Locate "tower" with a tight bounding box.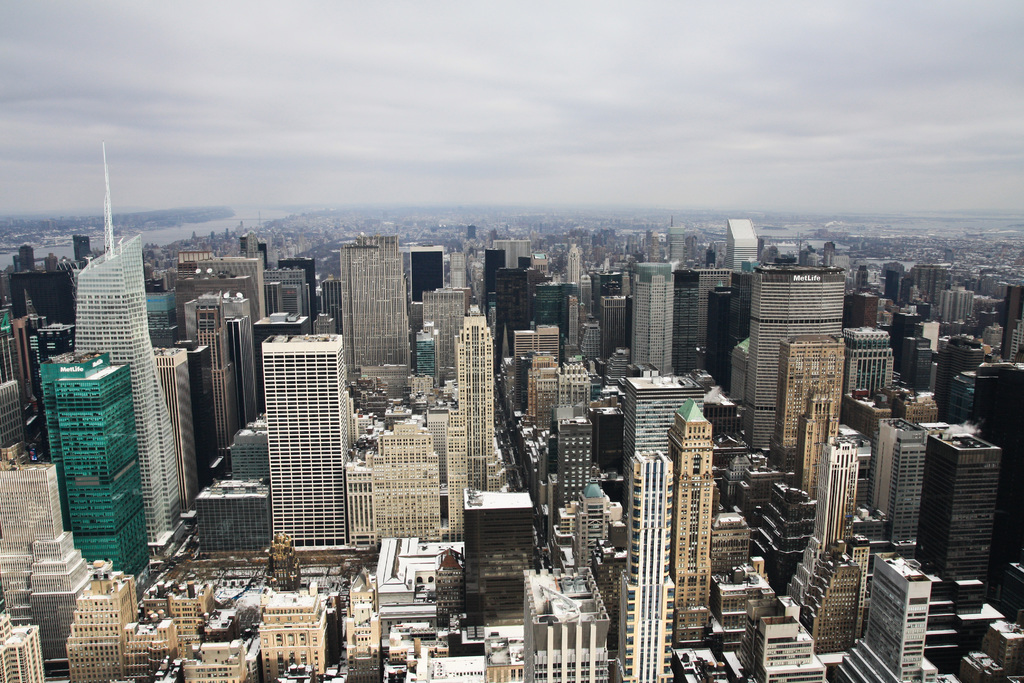
{"x1": 550, "y1": 248, "x2": 585, "y2": 285}.
